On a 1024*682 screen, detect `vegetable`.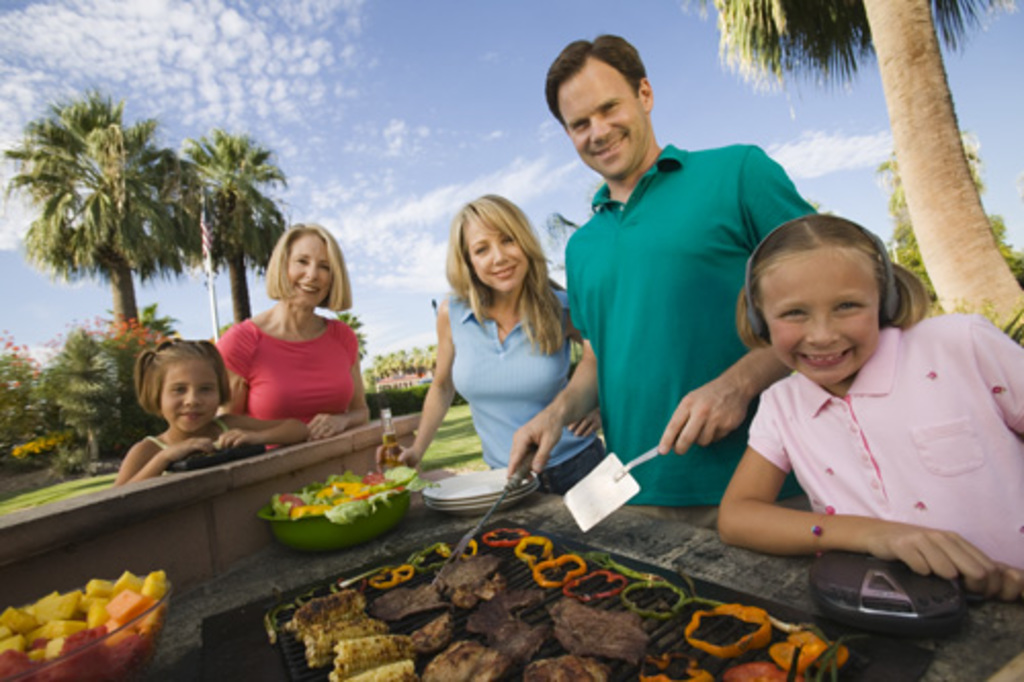
774,627,840,674.
